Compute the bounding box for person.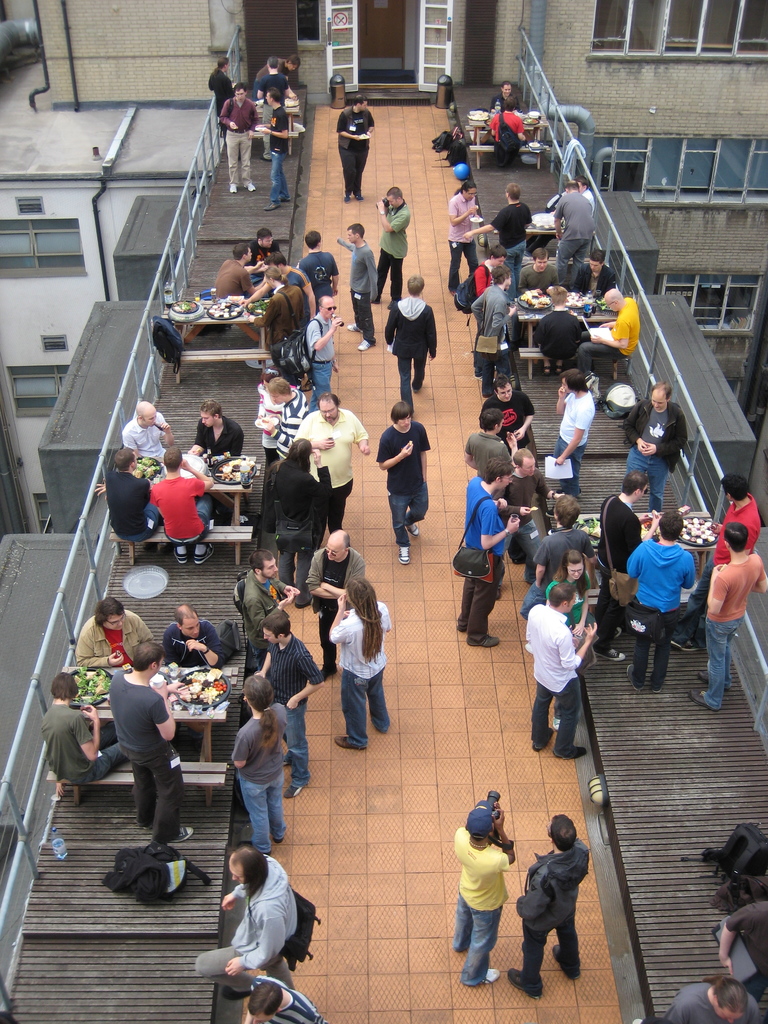
252:53:298:97.
